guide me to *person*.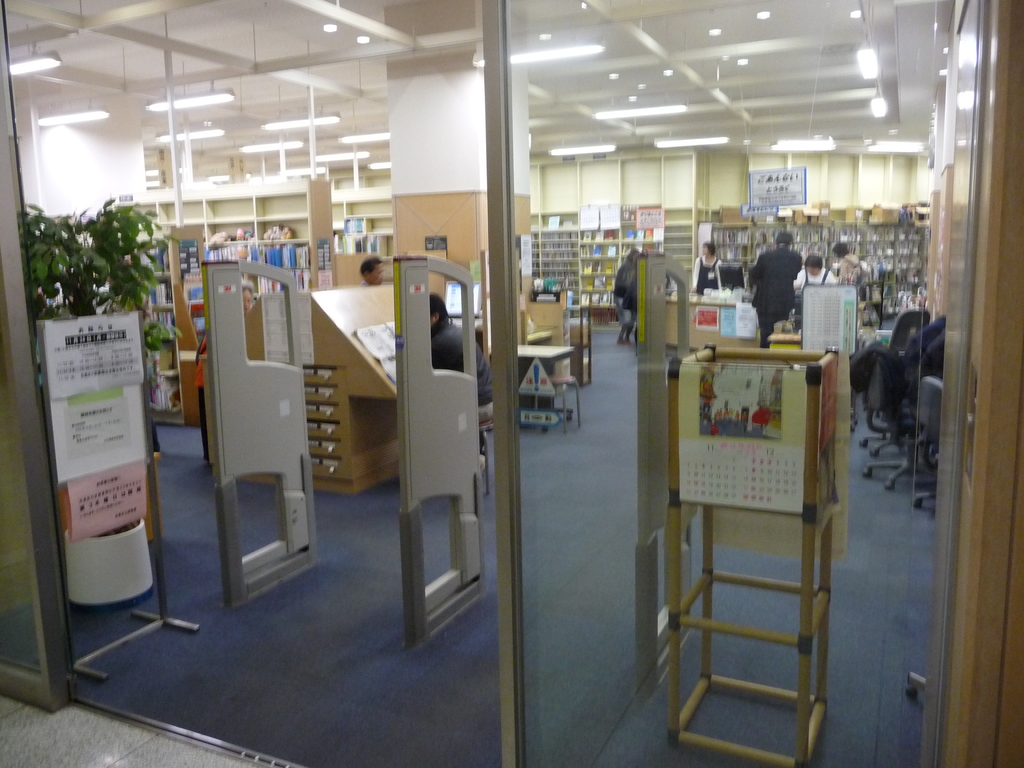
Guidance: 753,232,817,346.
